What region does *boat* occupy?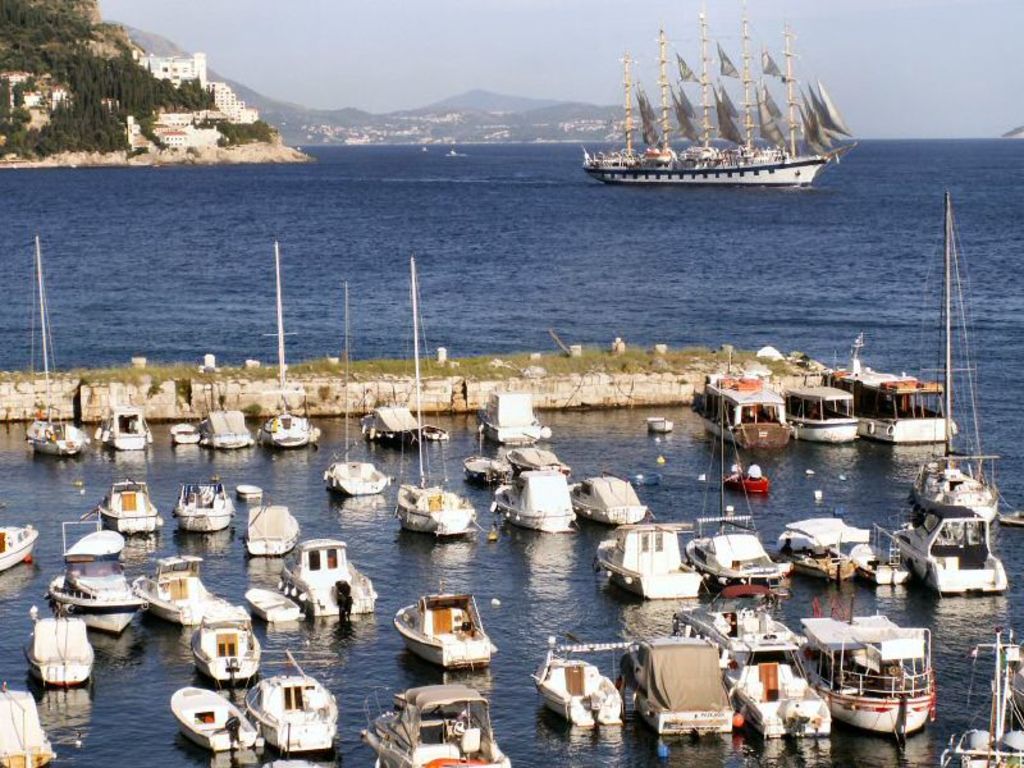
Rect(593, 520, 704, 603).
